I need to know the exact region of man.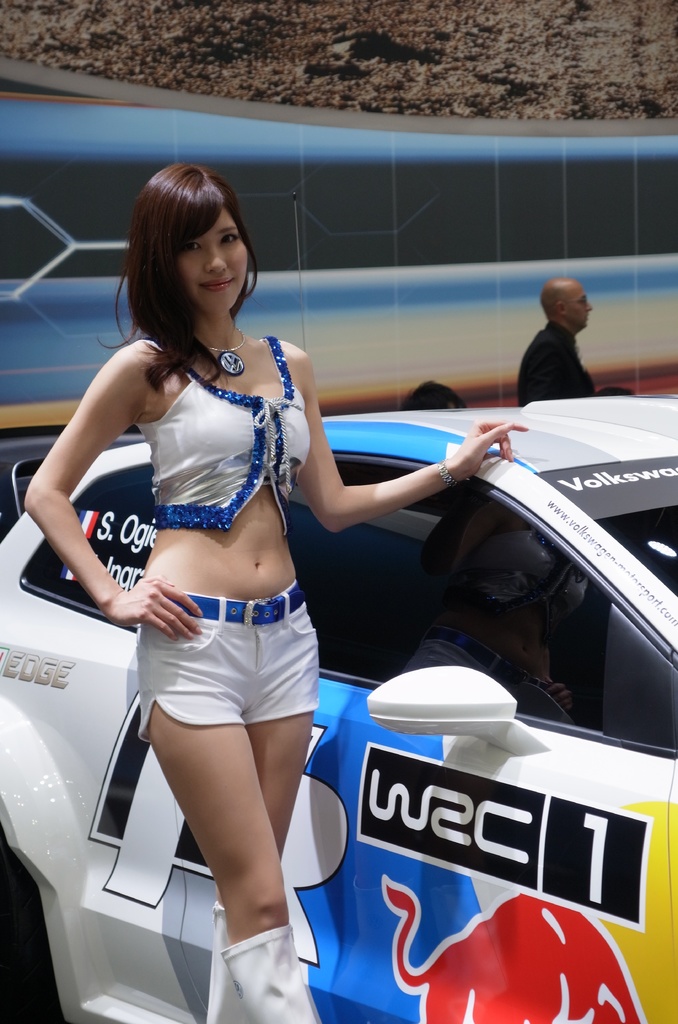
Region: [501,272,619,397].
